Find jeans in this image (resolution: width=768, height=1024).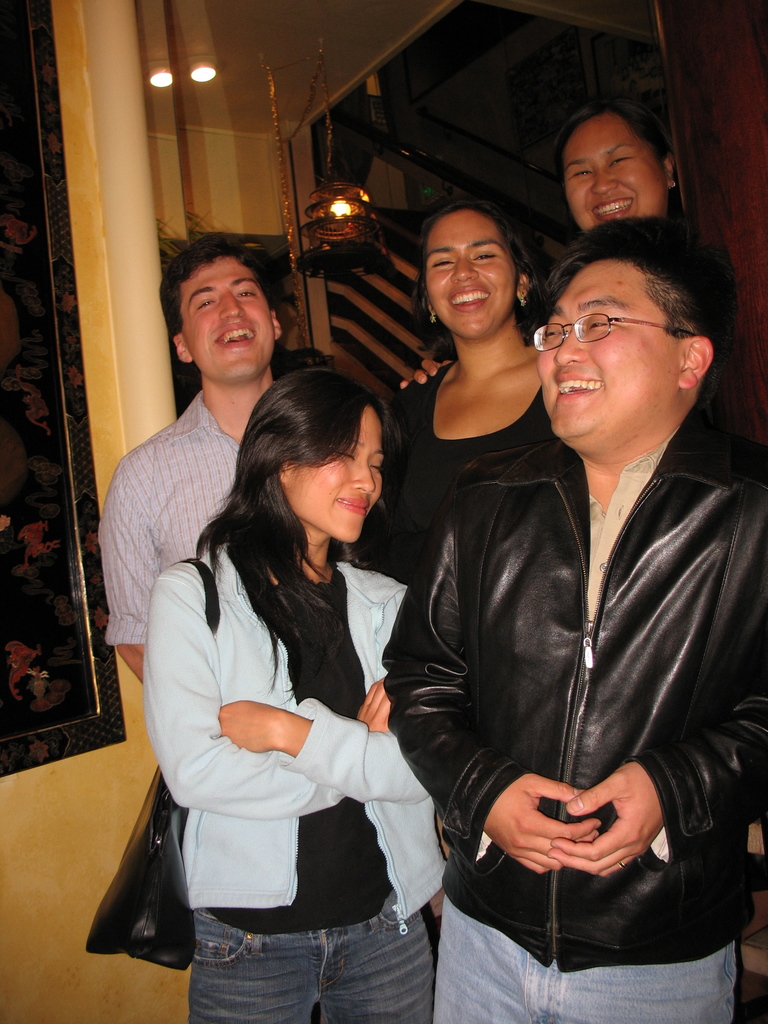
bbox(436, 896, 735, 1023).
